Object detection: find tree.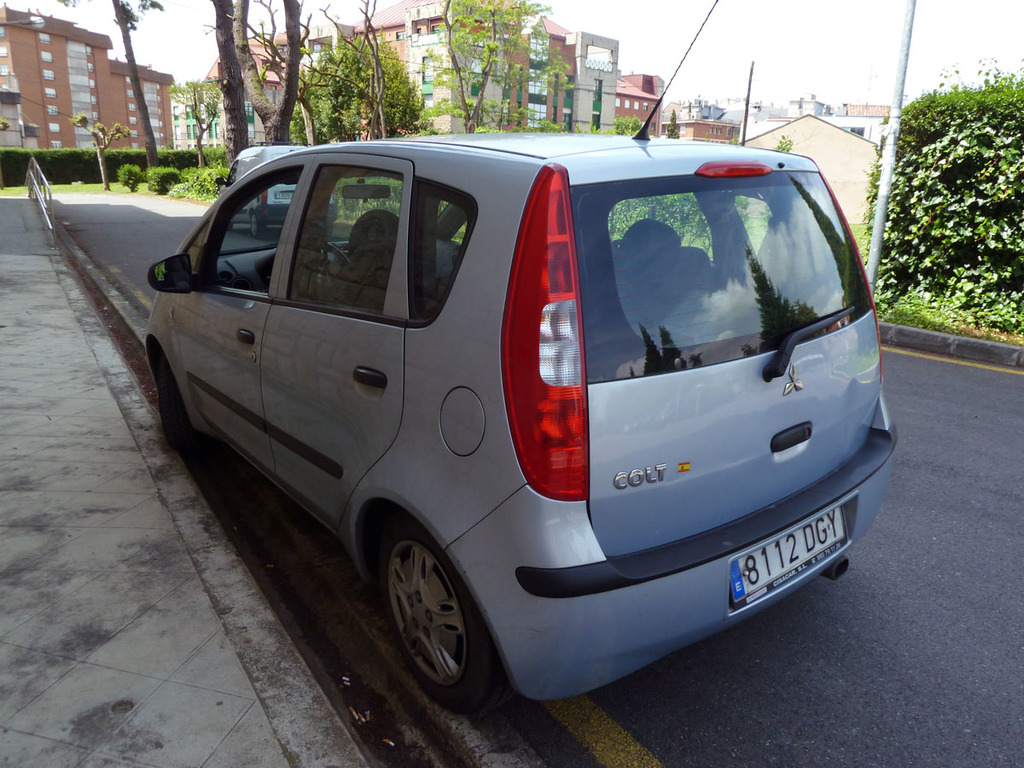
pyautogui.locateOnScreen(55, 0, 162, 175).
